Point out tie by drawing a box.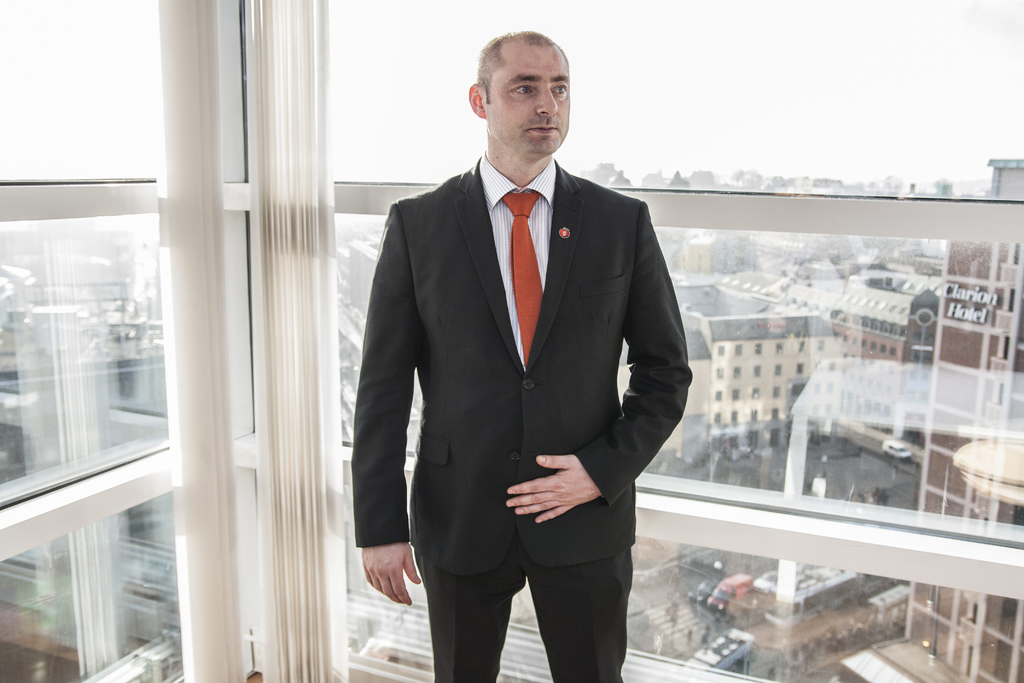
detection(502, 190, 546, 375).
